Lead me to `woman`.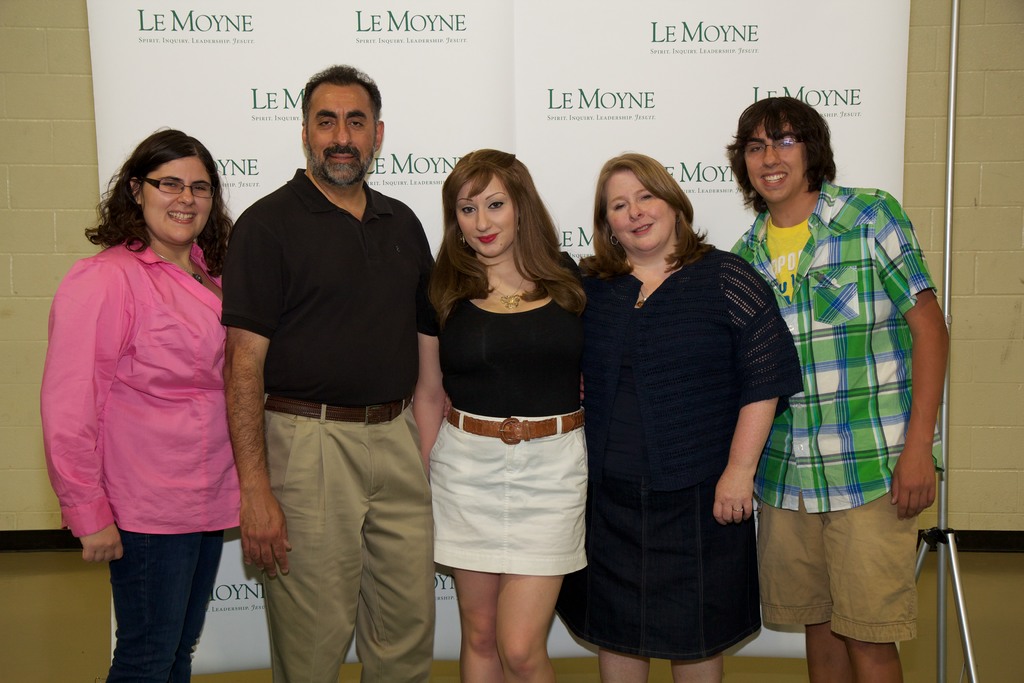
Lead to bbox=(412, 152, 595, 682).
